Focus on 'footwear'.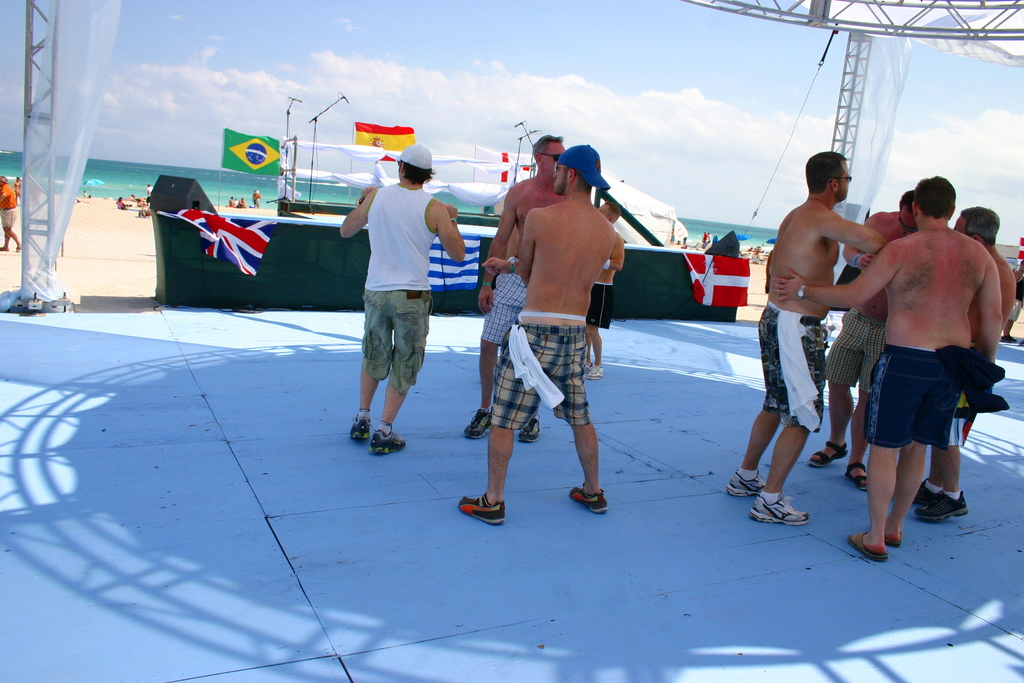
Focused at region(845, 463, 870, 492).
